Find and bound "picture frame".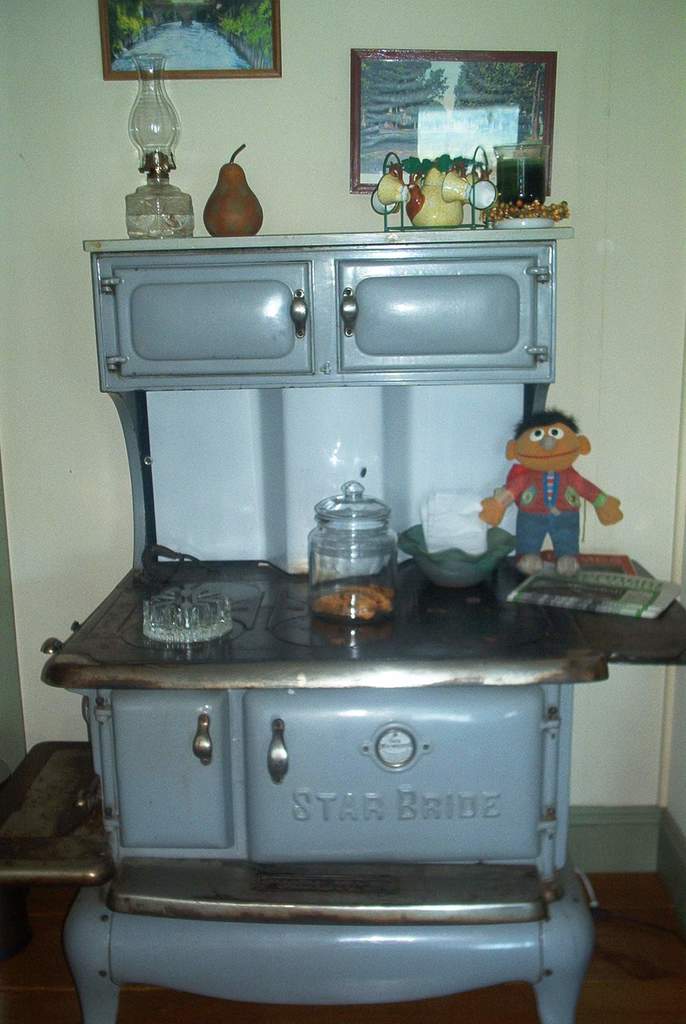
Bound: x1=94 y1=1 x2=279 y2=79.
